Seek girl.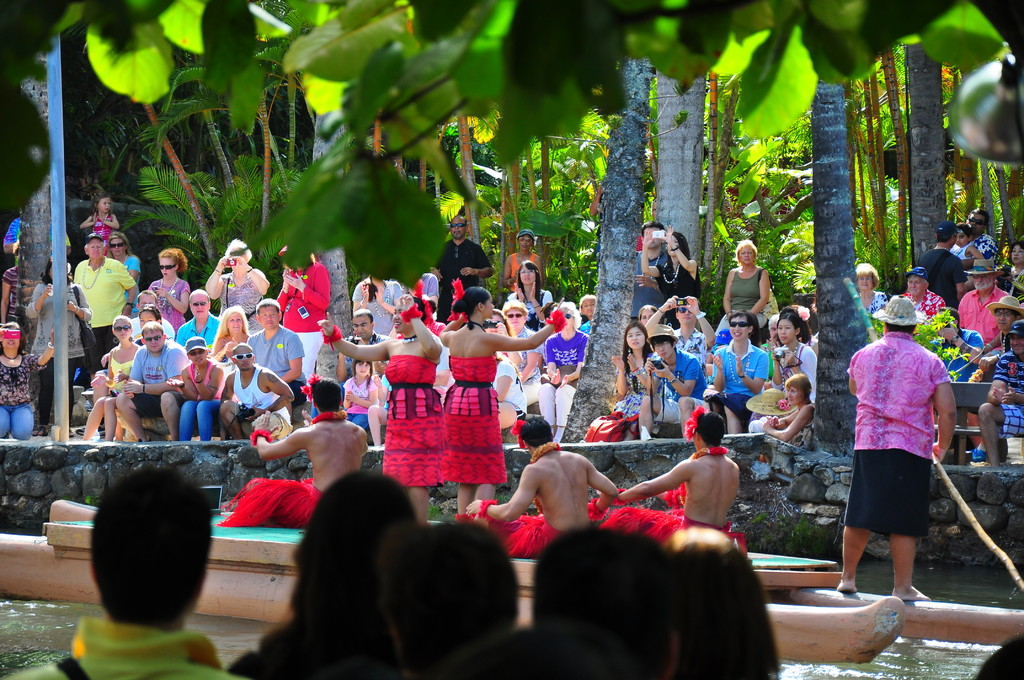
{"x1": 772, "y1": 310, "x2": 824, "y2": 400}.
